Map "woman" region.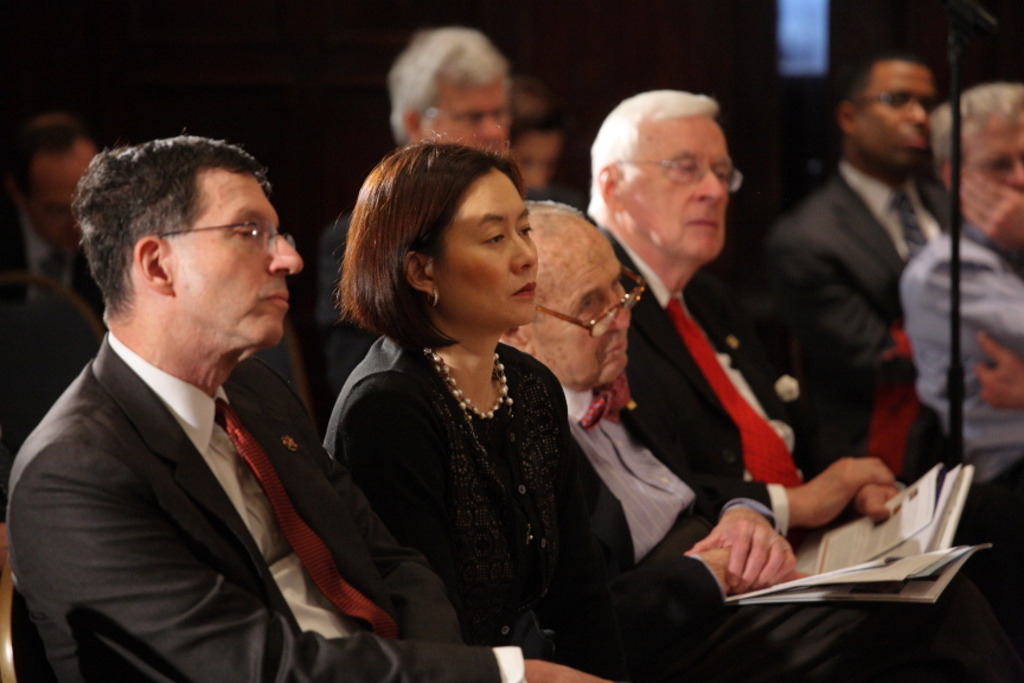
Mapped to 316/151/621/666.
